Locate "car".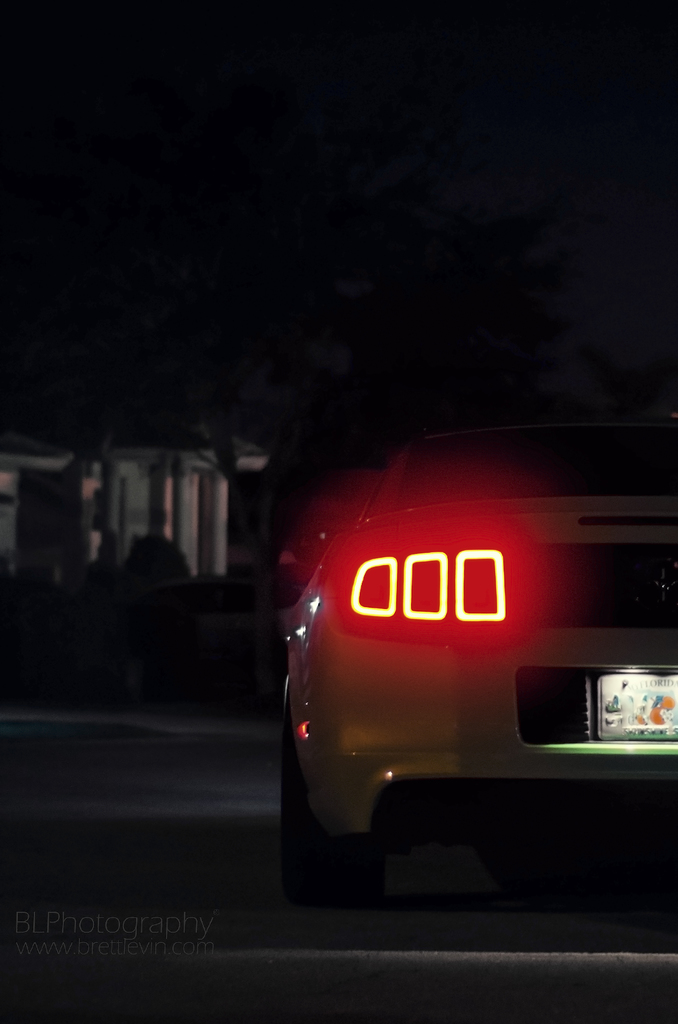
Bounding box: [282, 460, 677, 869].
